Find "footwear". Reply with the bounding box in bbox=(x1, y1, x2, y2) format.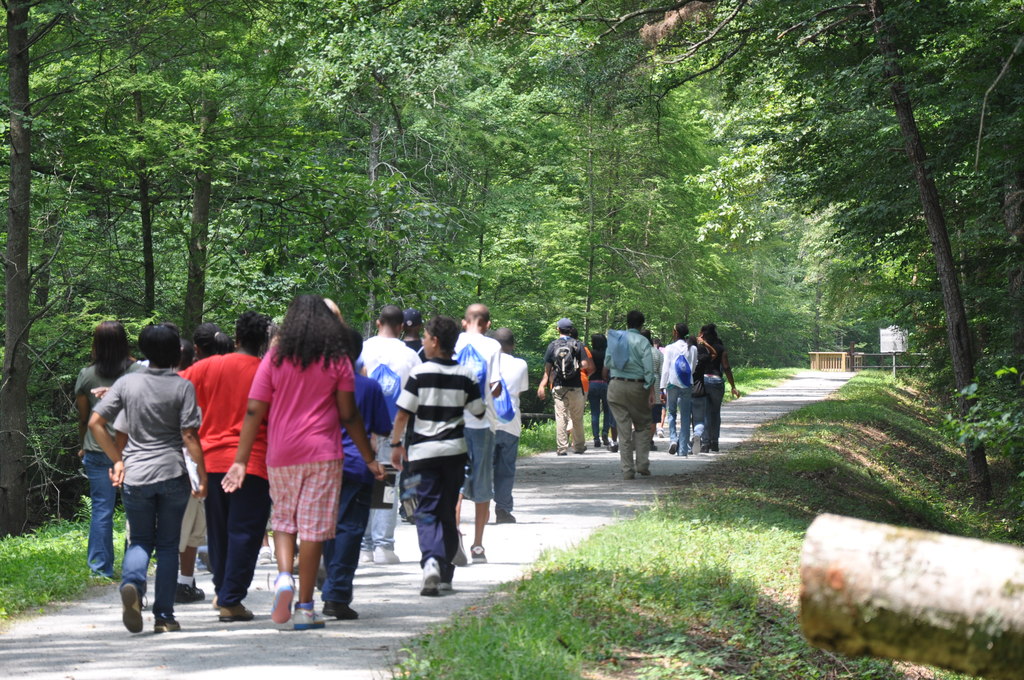
bbox=(694, 435, 703, 455).
